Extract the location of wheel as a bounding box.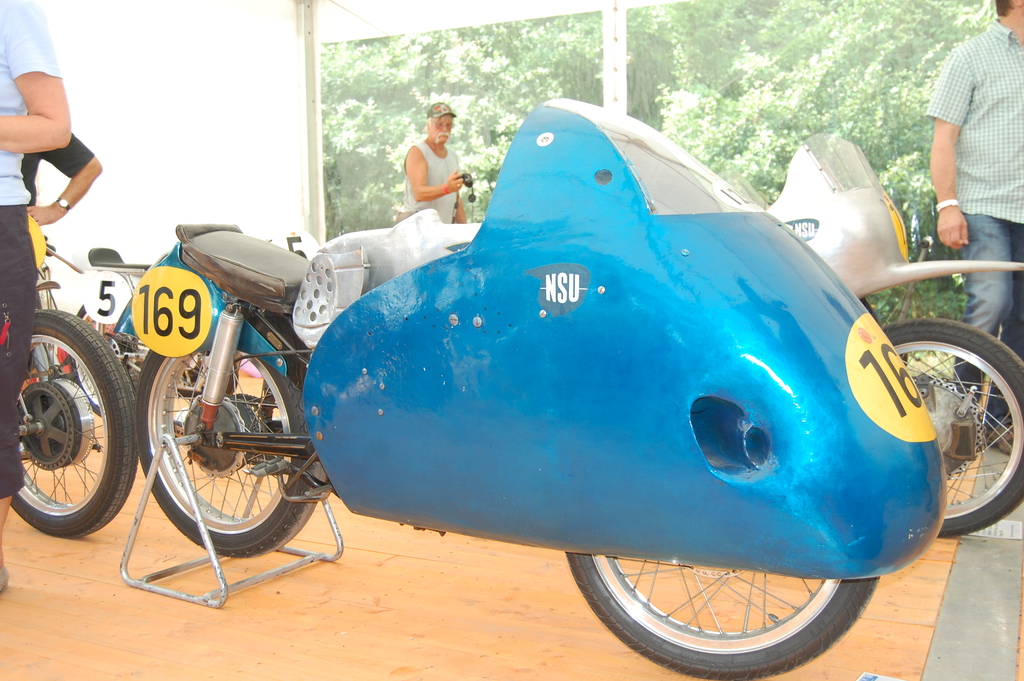
rect(564, 554, 877, 680).
